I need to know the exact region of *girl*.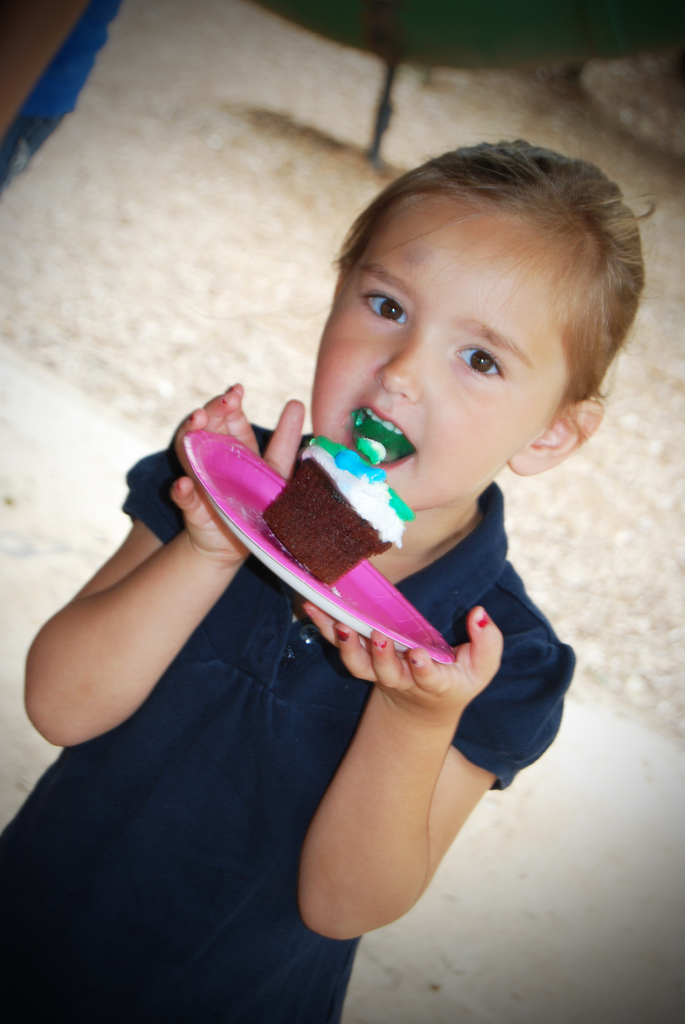
Region: pyautogui.locateOnScreen(0, 139, 656, 1023).
